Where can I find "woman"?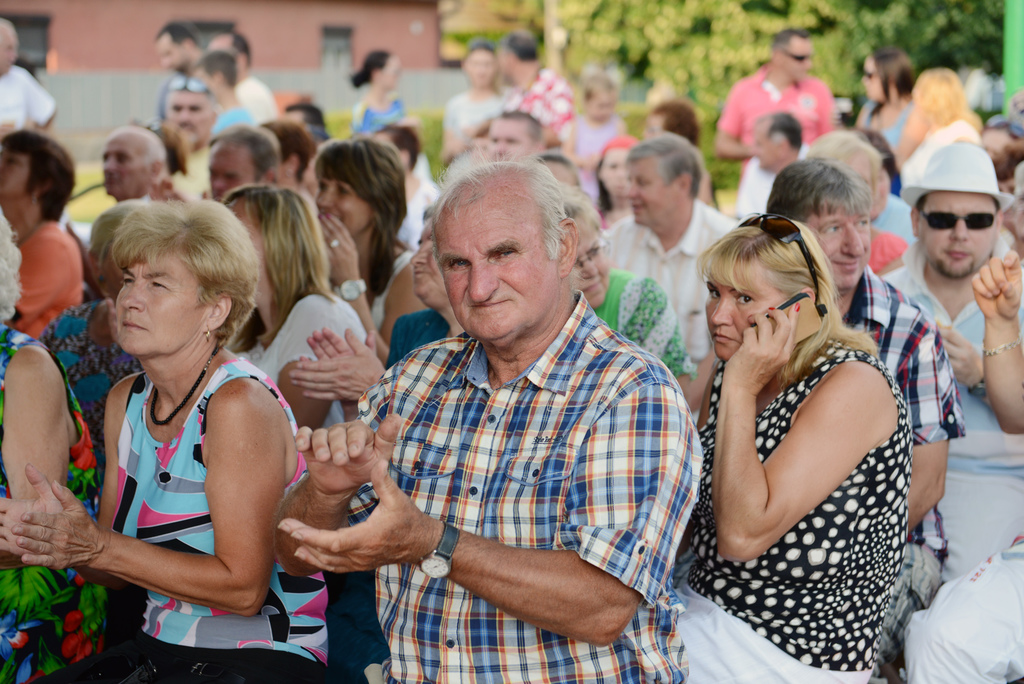
You can find it at <box>0,212,111,683</box>.
